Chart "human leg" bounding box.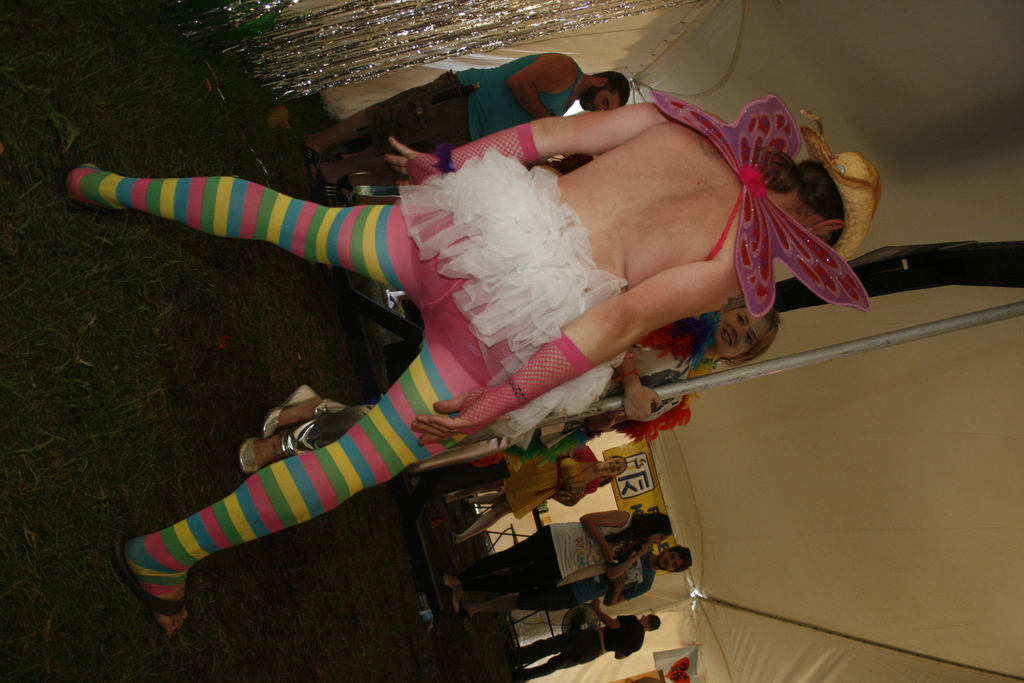
Charted: detection(443, 478, 504, 503).
